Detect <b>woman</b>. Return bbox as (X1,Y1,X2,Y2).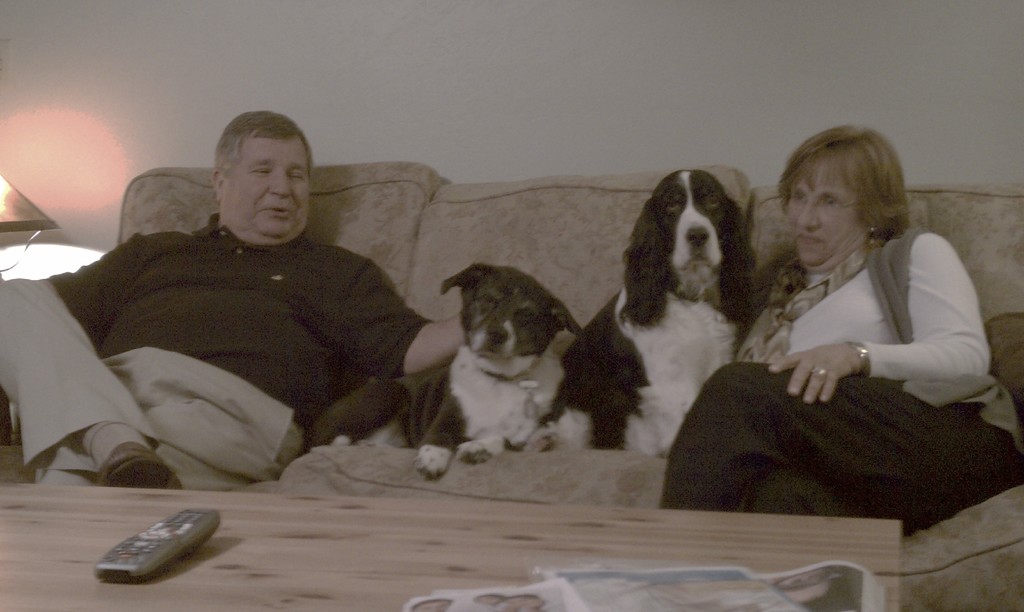
(714,134,996,513).
